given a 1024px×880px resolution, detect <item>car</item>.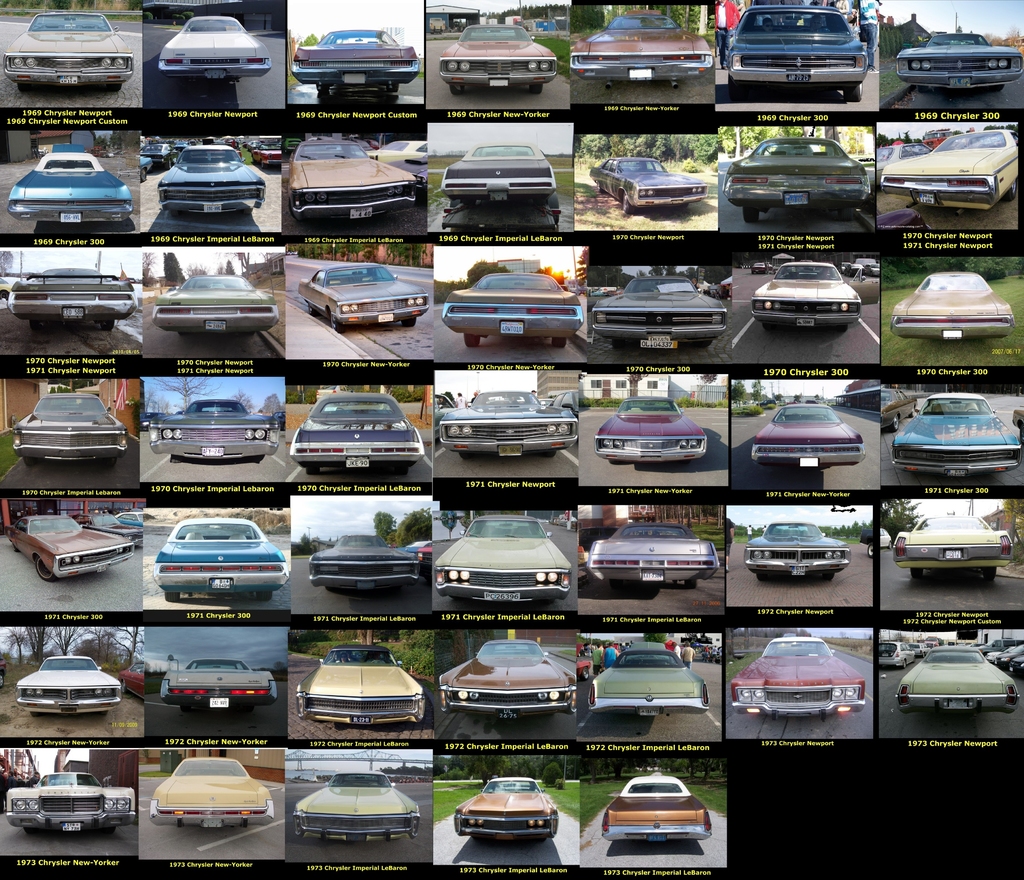
[291,398,425,470].
